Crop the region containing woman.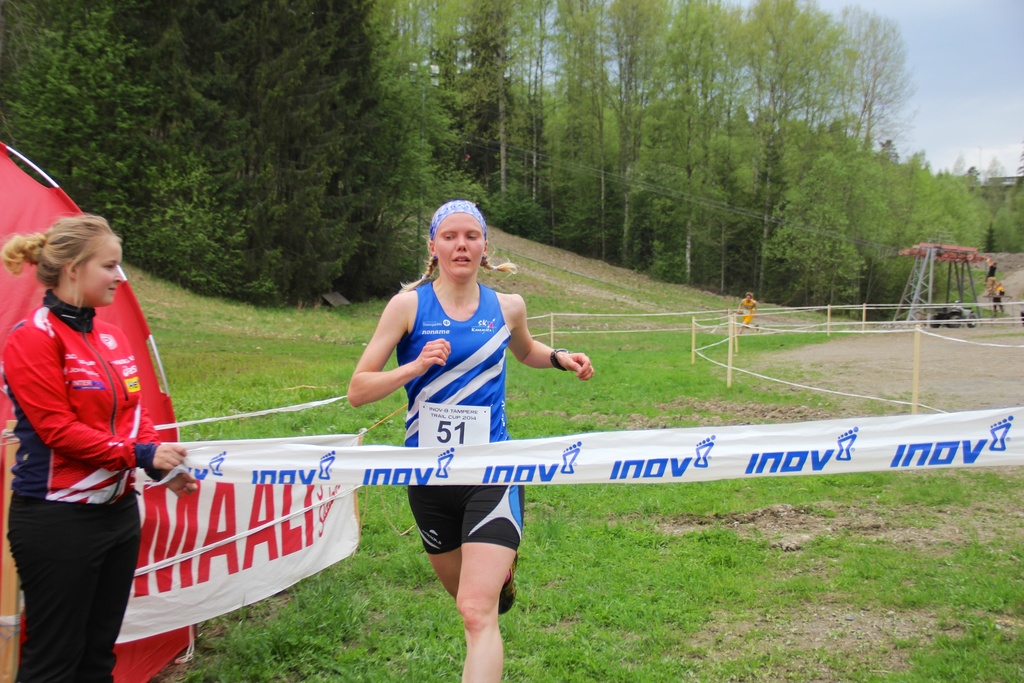
Crop region: 348 199 595 682.
